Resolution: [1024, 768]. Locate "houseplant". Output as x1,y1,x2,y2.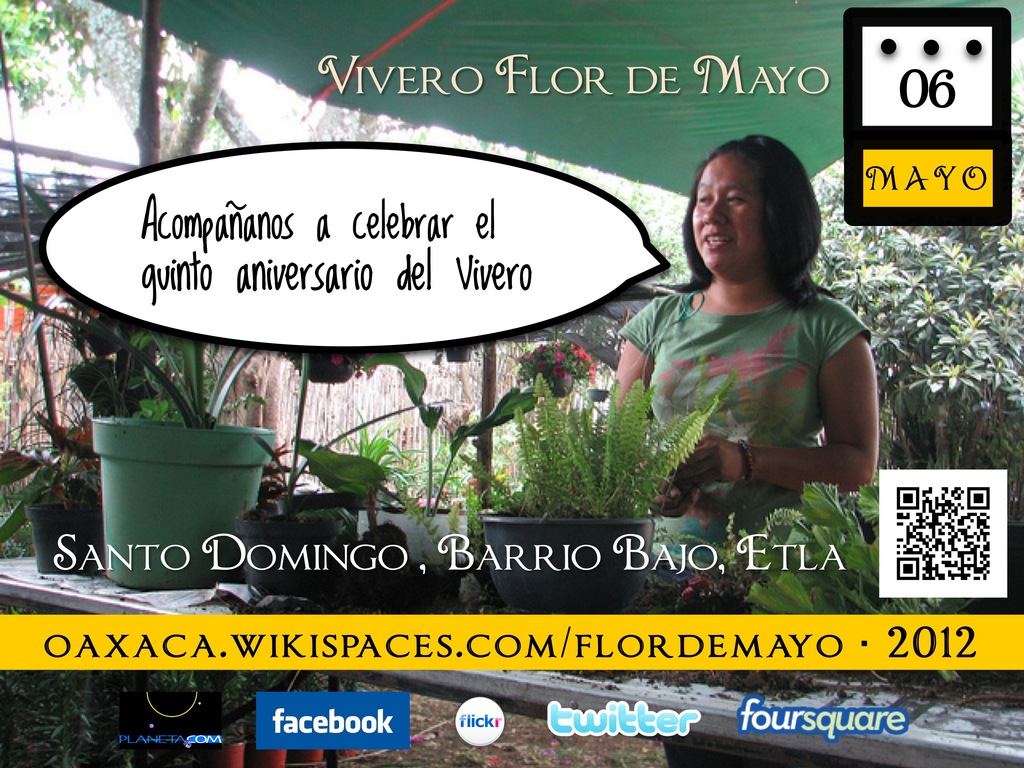
477,373,728,621.
